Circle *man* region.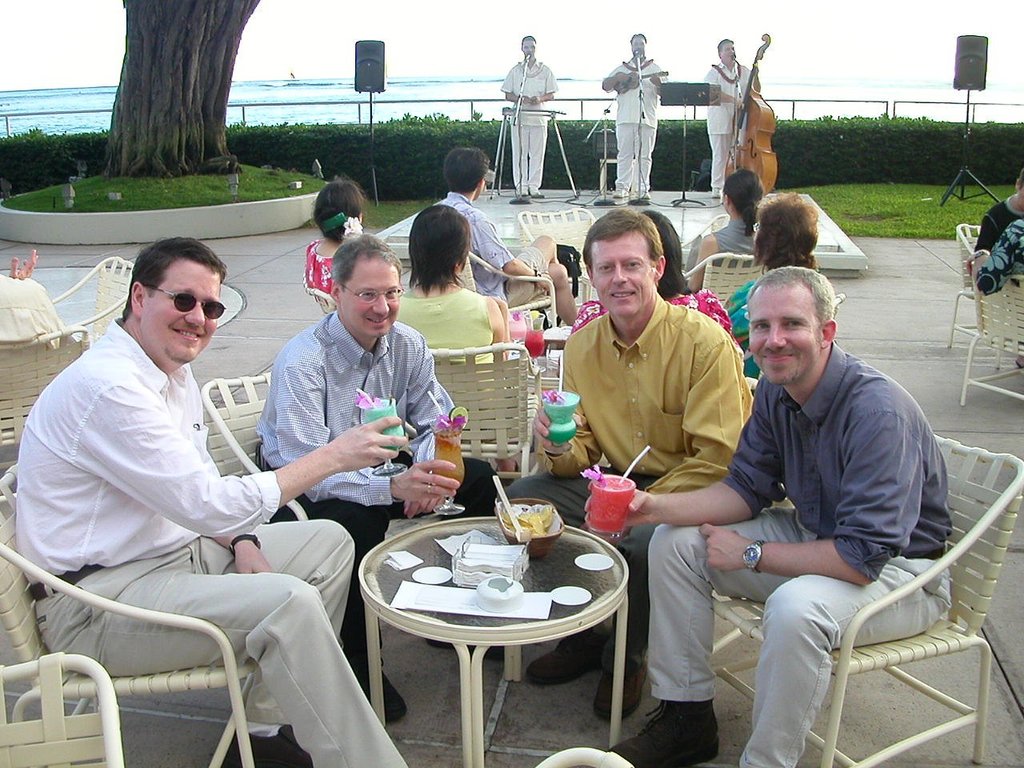
Region: (left=246, top=244, right=507, bottom=714).
